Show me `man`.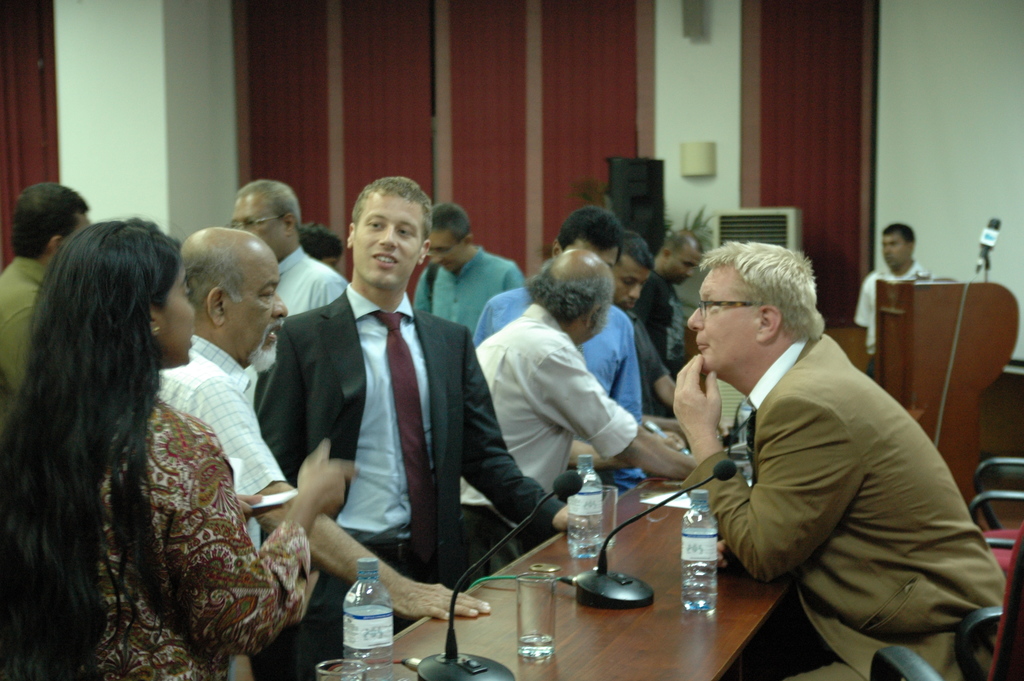
`man` is here: [left=410, top=193, right=531, bottom=332].
